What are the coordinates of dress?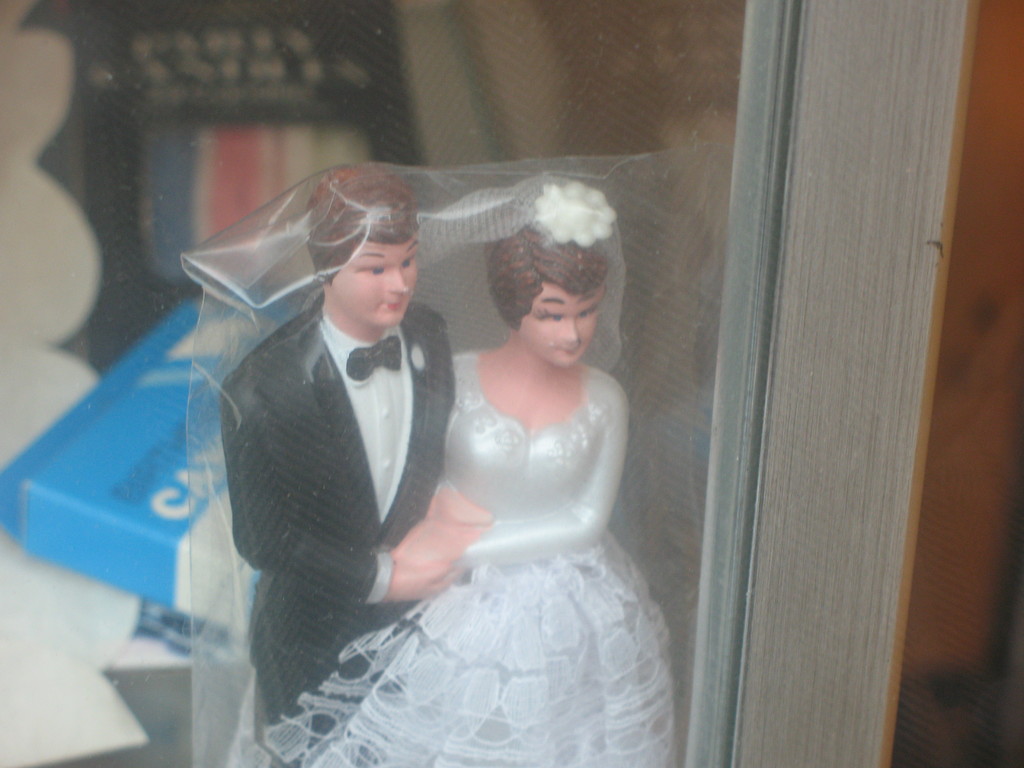
(241,351,675,767).
